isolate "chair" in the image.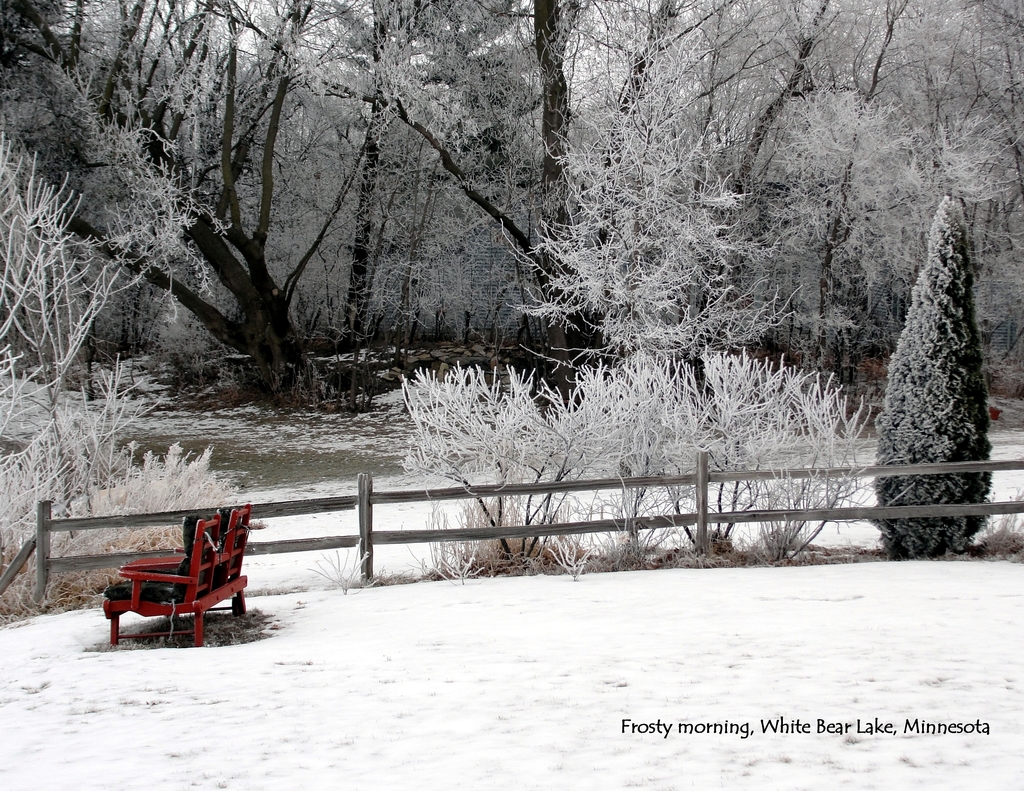
Isolated region: locate(144, 503, 252, 617).
